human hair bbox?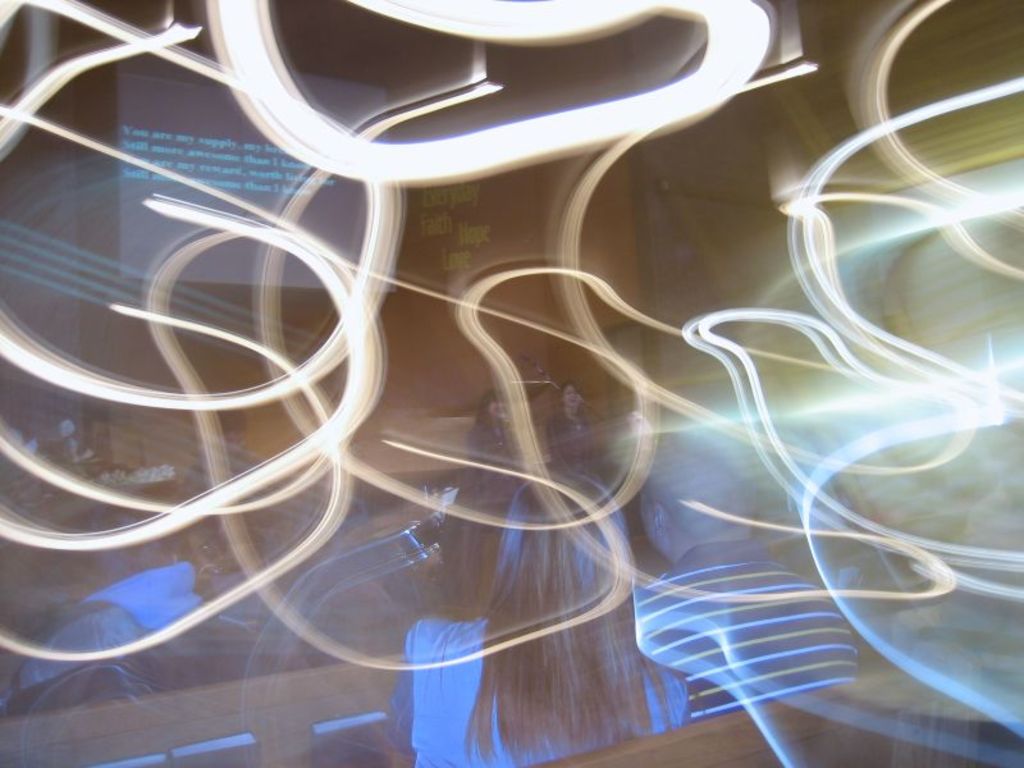
detection(559, 376, 581, 397)
